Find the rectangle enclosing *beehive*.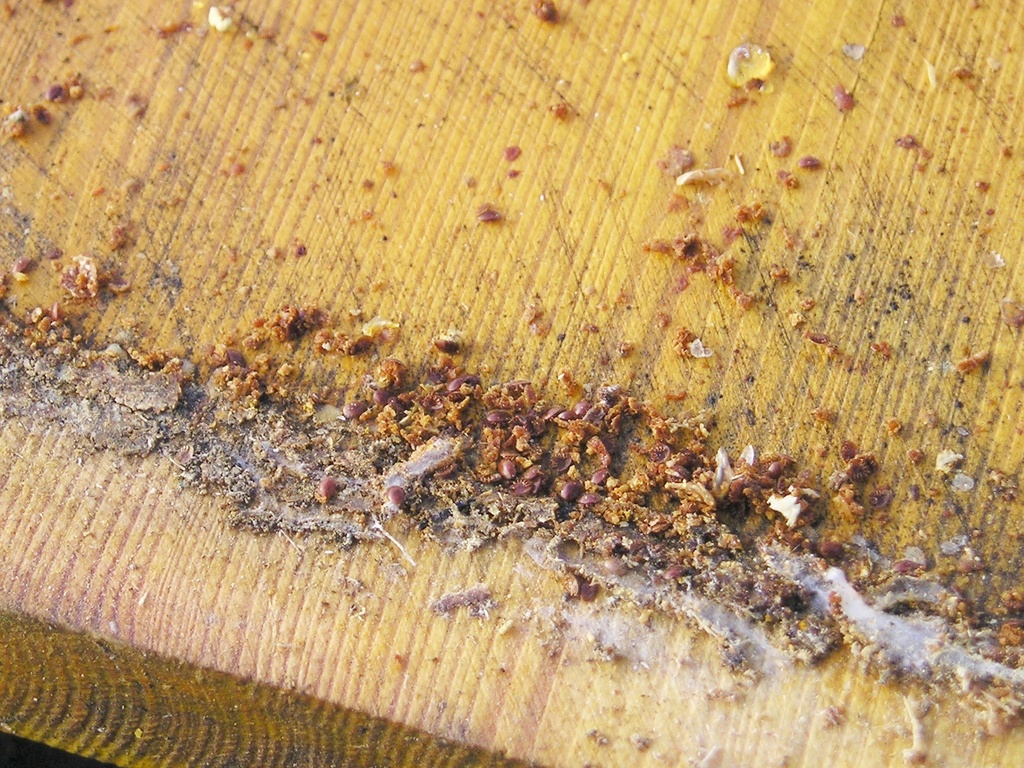
0, 0, 1023, 767.
